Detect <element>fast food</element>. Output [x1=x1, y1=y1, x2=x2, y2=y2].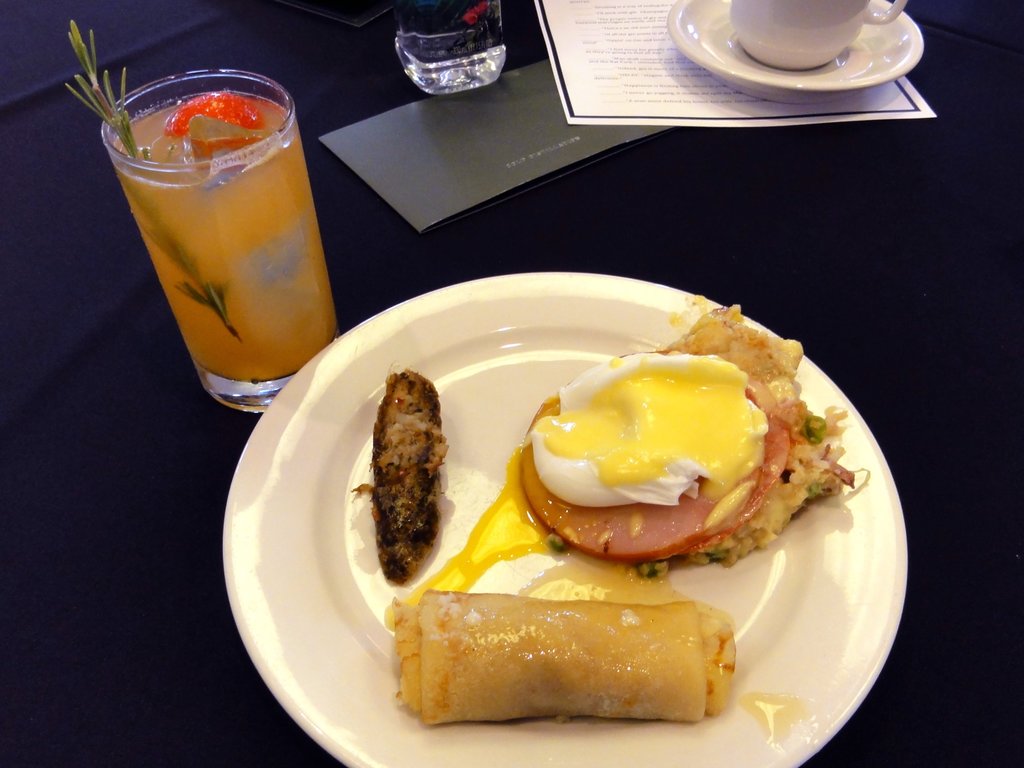
[x1=388, y1=589, x2=739, y2=725].
